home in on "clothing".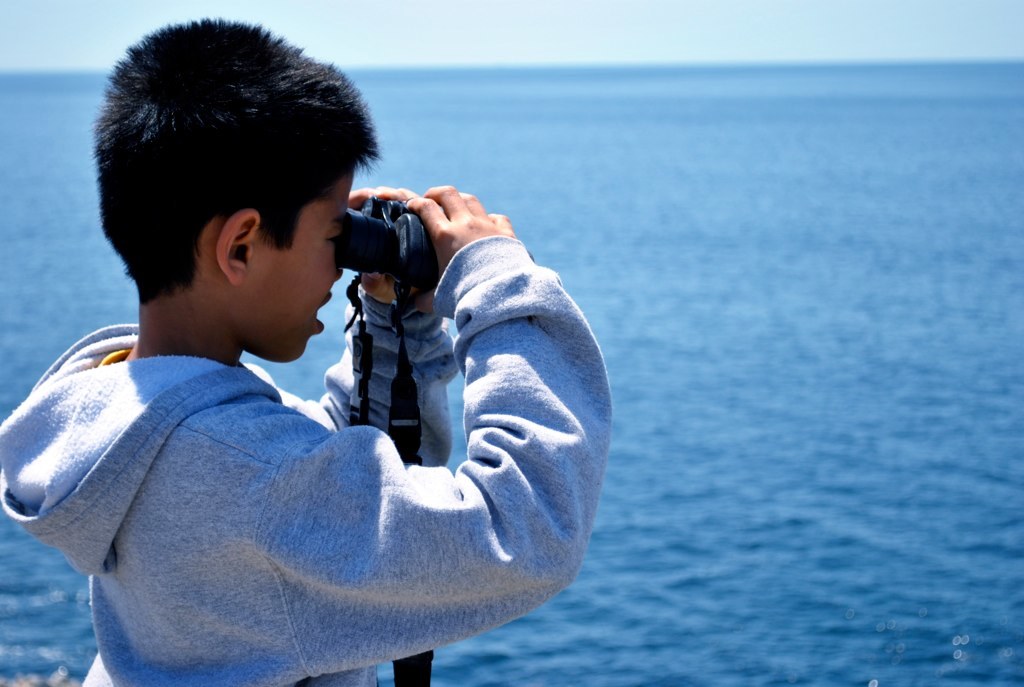
Homed in at x1=14 y1=239 x2=540 y2=657.
